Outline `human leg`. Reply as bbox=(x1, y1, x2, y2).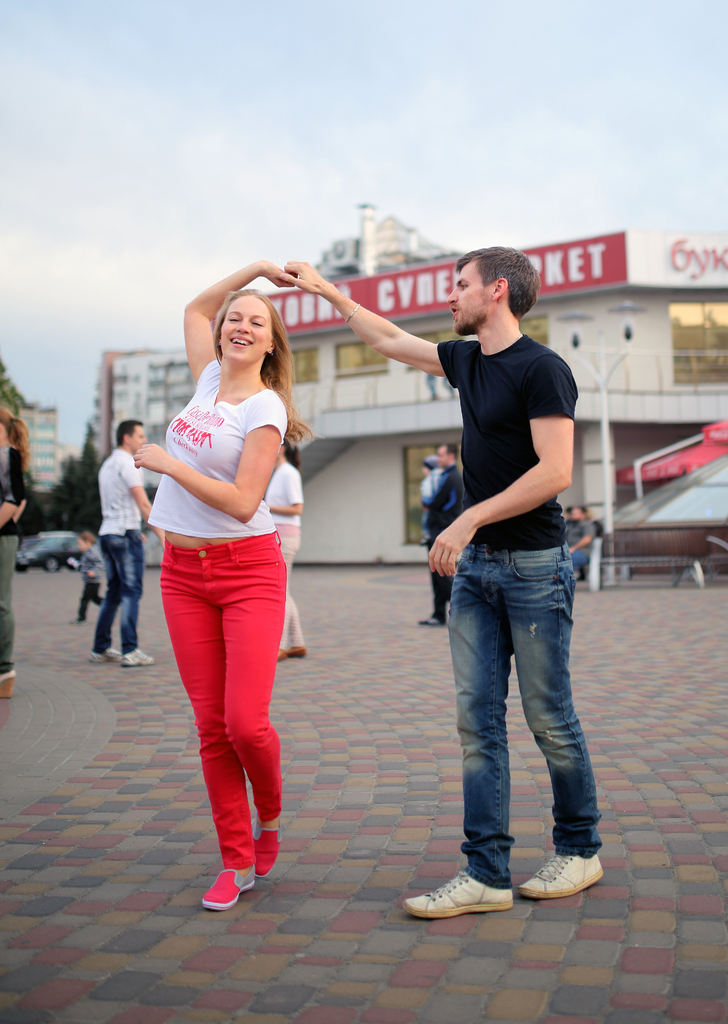
bbox=(85, 540, 115, 666).
